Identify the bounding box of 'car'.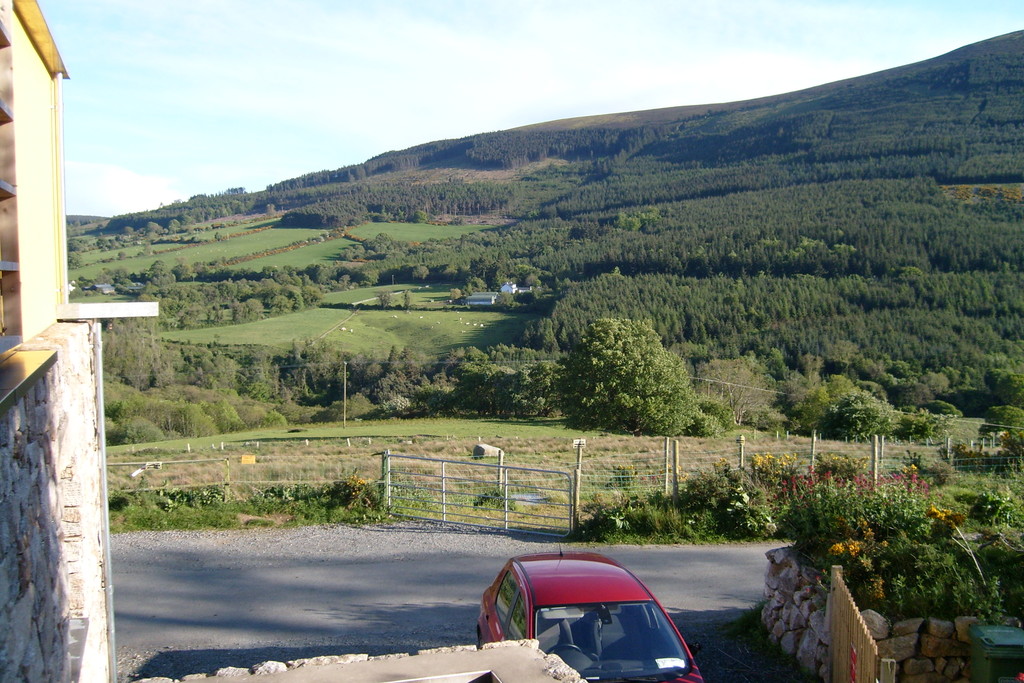
476 513 712 682.
